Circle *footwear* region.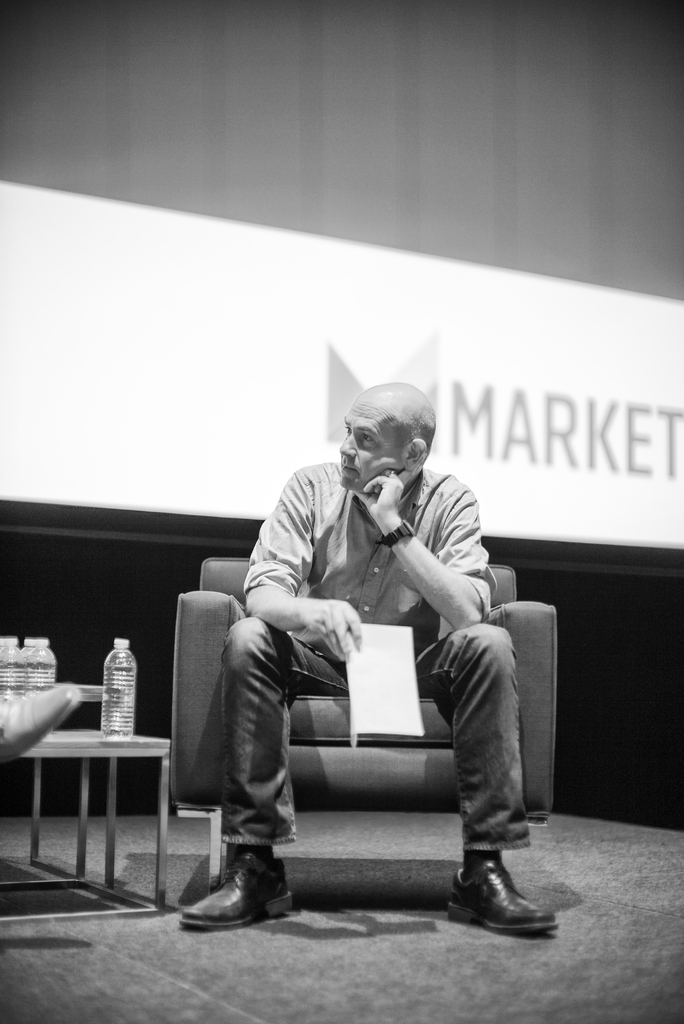
Region: locate(453, 857, 553, 936).
